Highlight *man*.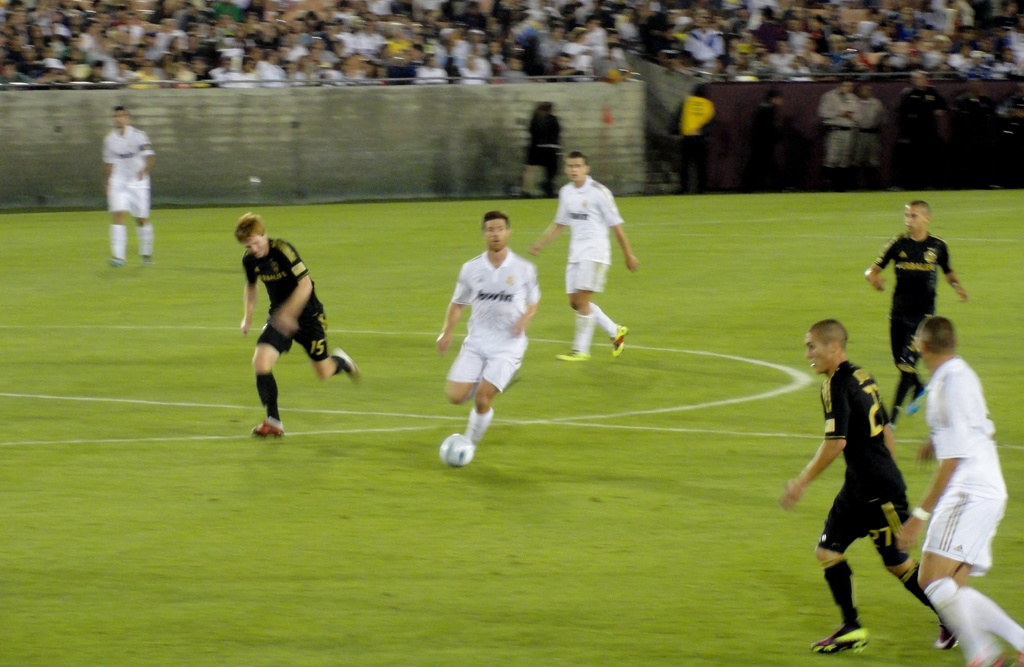
Highlighted region: [99,103,159,270].
